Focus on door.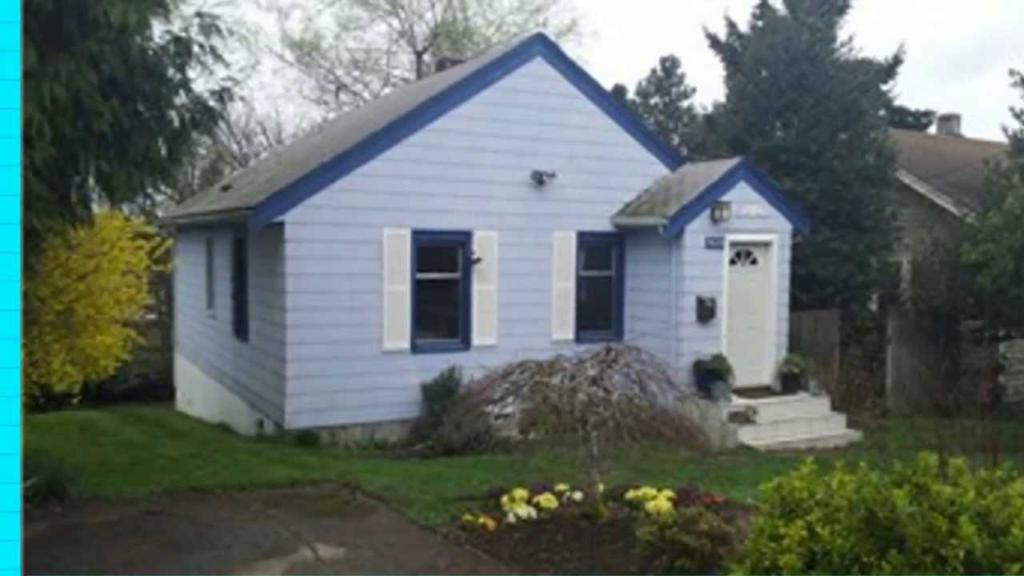
Focused at region(730, 240, 776, 391).
